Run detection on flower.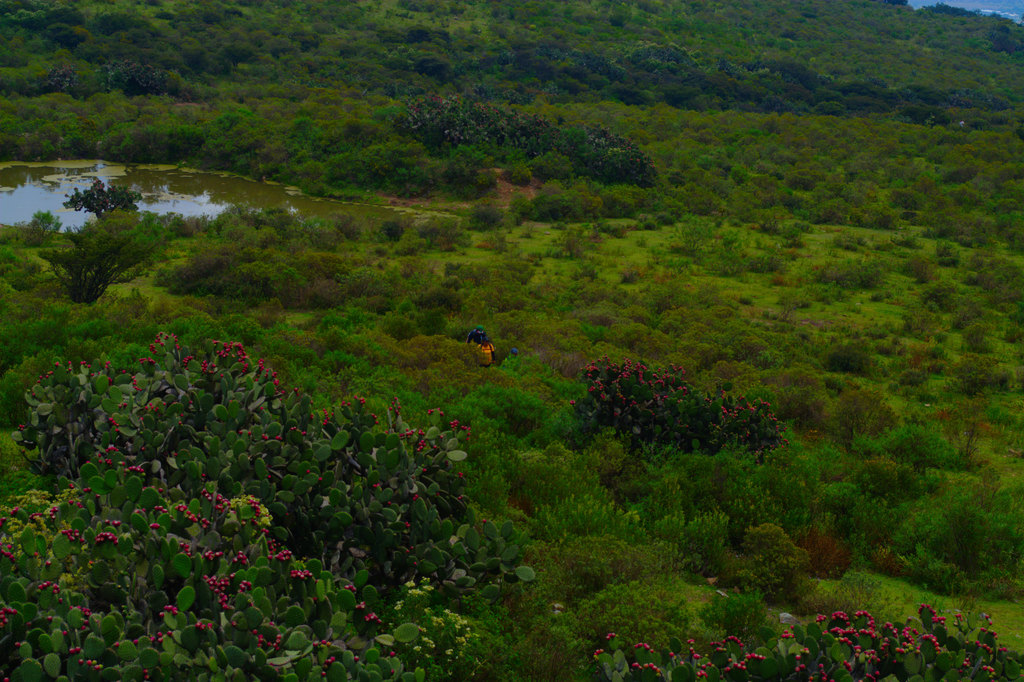
Result: (104, 517, 116, 526).
